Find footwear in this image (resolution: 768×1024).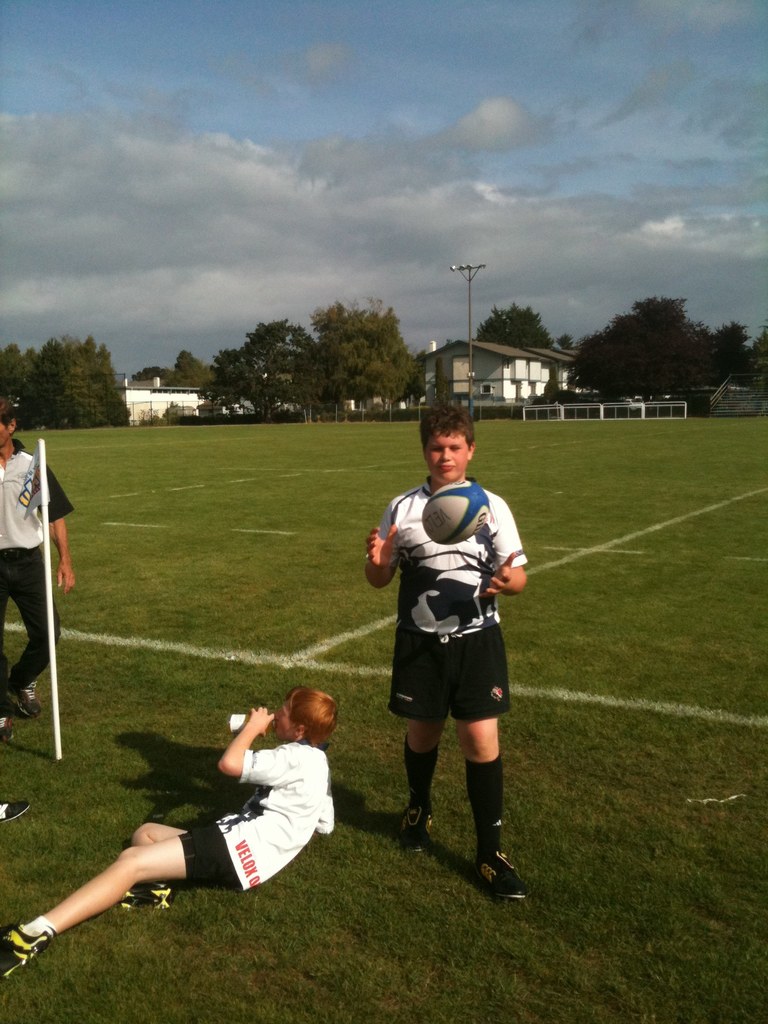
box(0, 796, 26, 821).
